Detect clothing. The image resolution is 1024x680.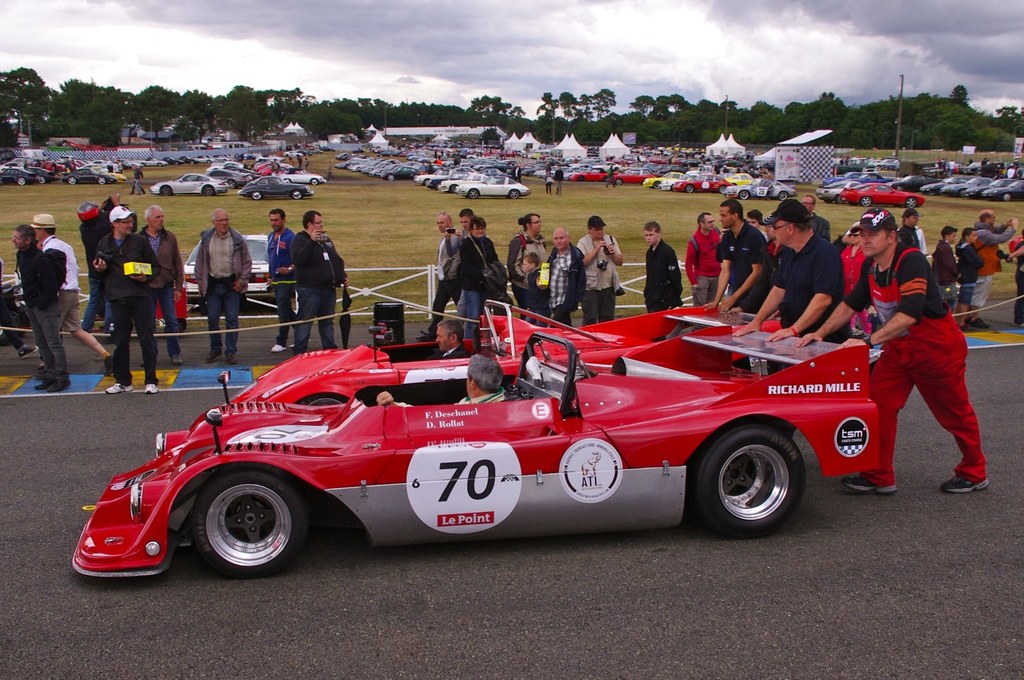
<region>41, 235, 79, 333</region>.
